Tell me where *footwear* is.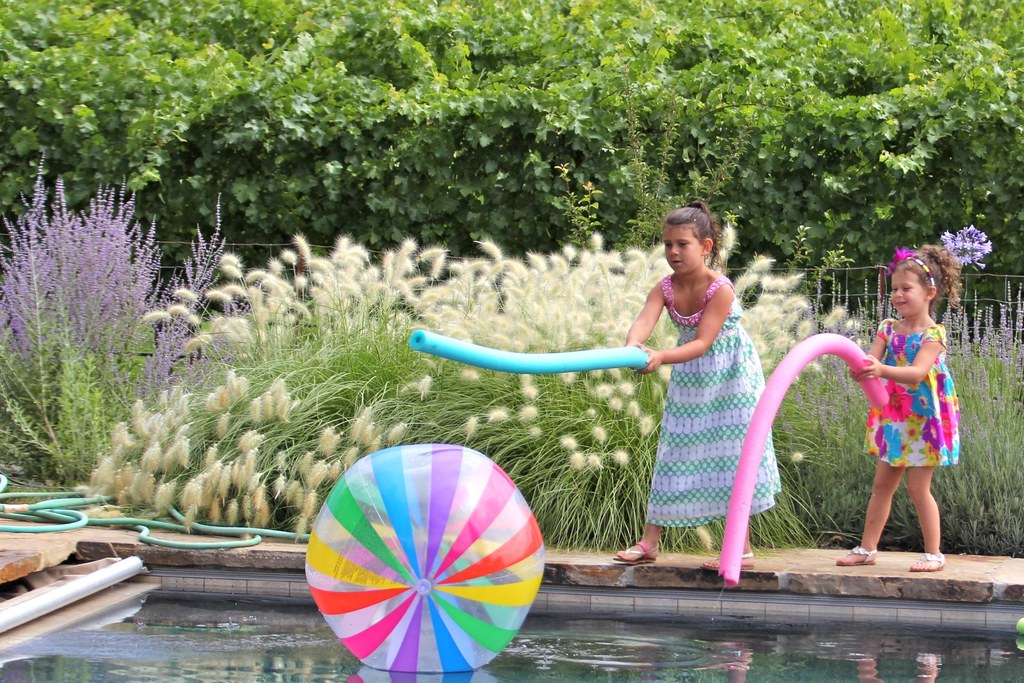
*footwear* is at l=698, t=551, r=756, b=570.
